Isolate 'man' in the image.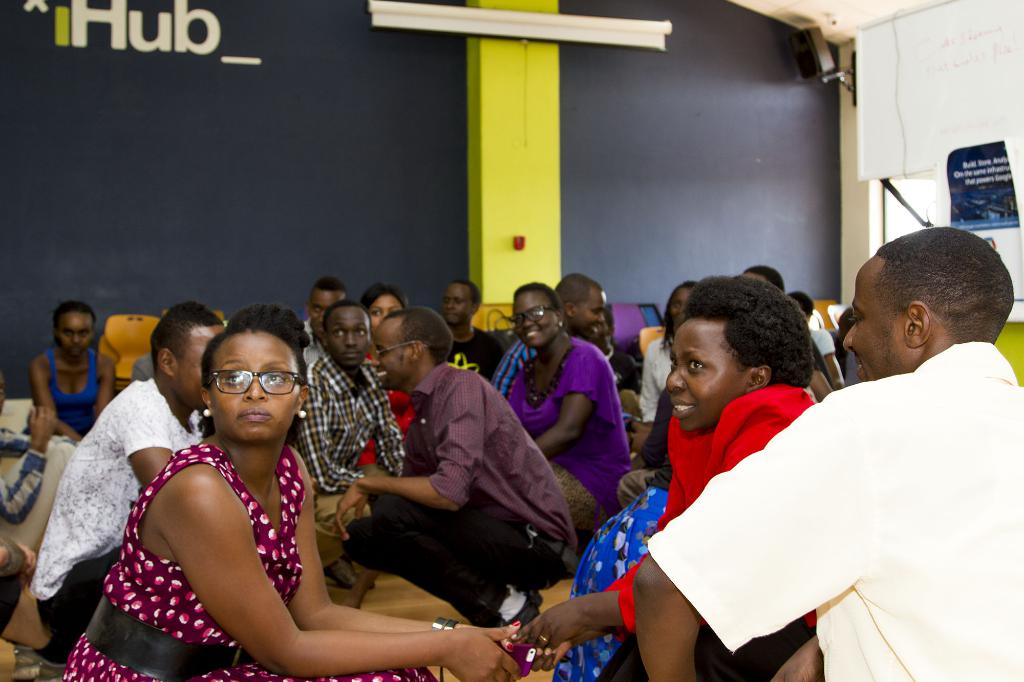
Isolated region: locate(22, 289, 234, 651).
